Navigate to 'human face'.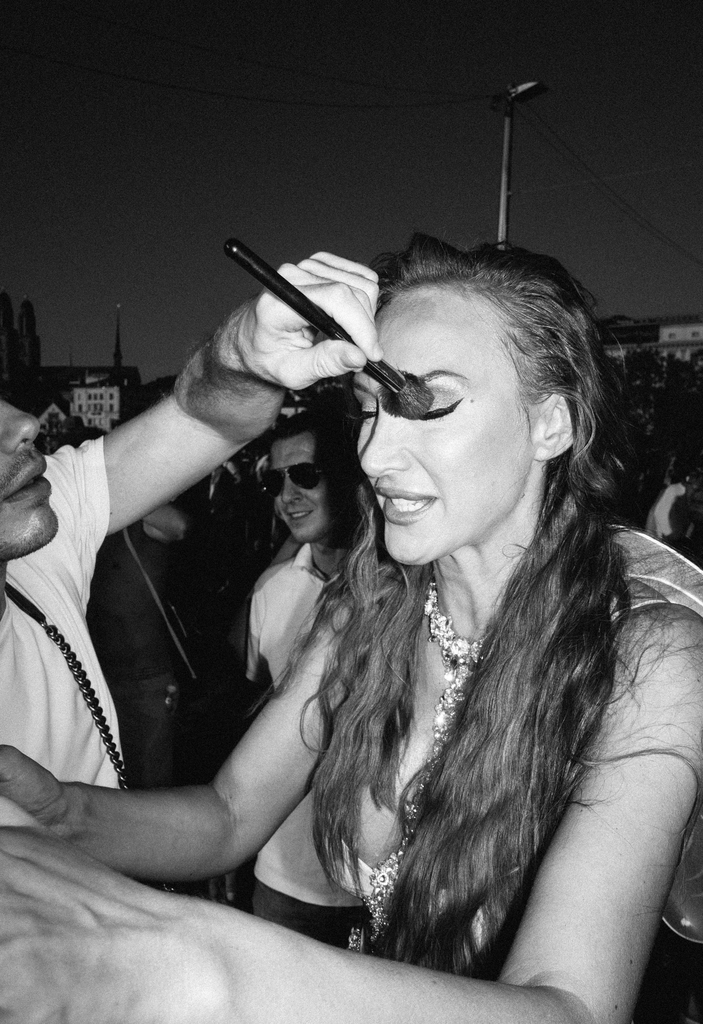
Navigation target: locate(0, 401, 57, 571).
